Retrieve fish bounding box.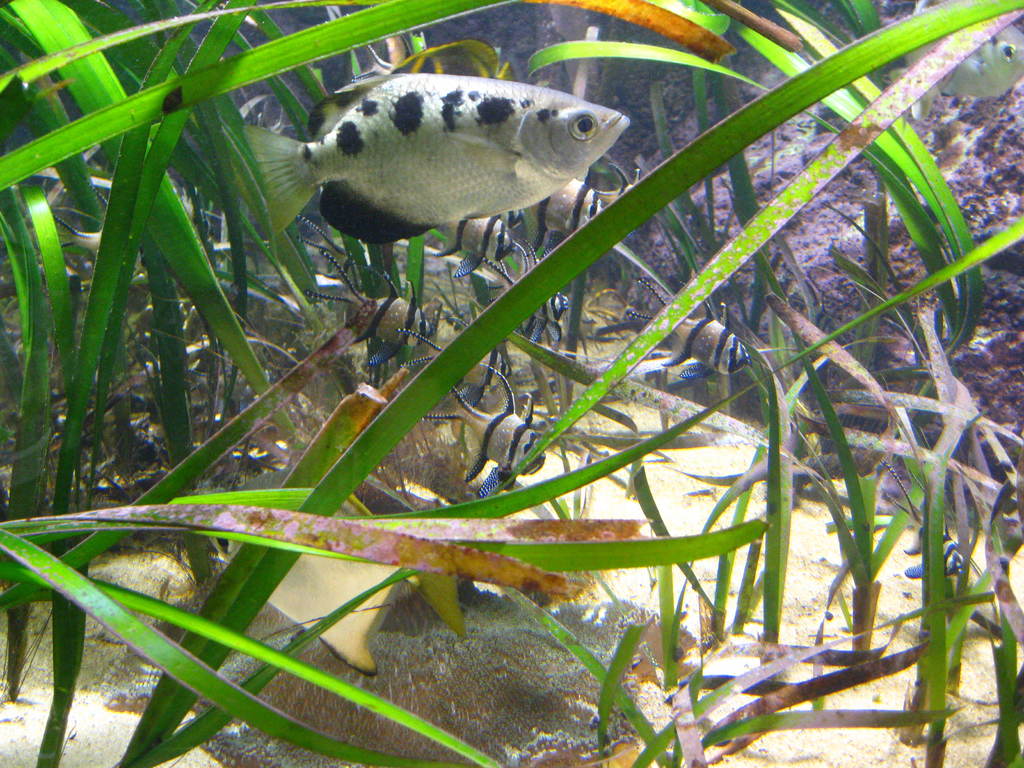
Bounding box: box(879, 463, 970, 580).
